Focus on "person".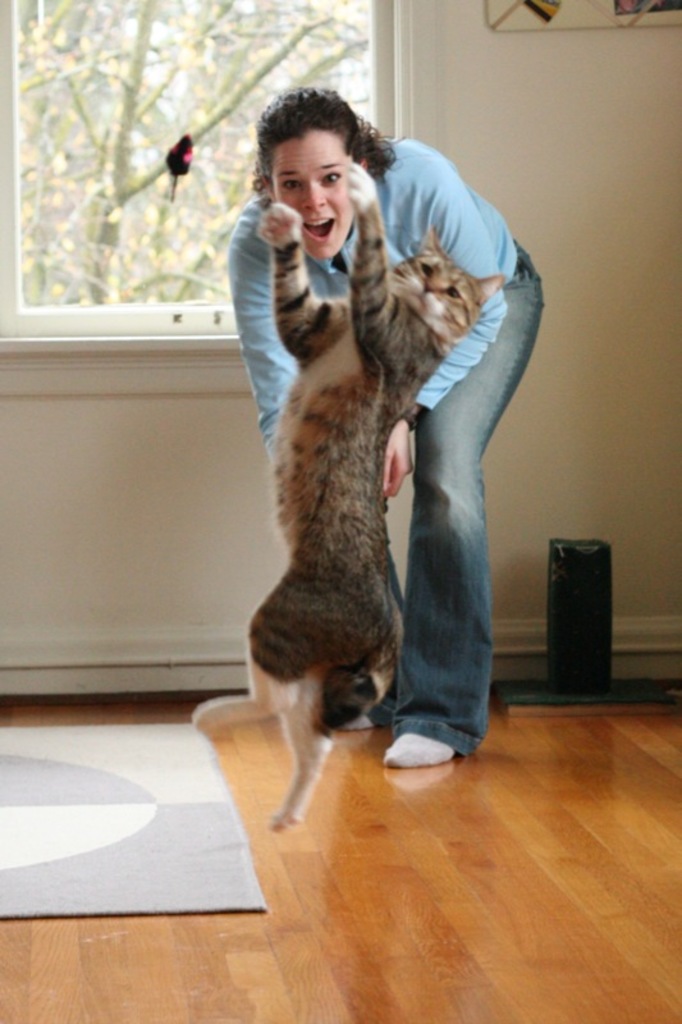
Focused at <bbox>211, 111, 522, 864</bbox>.
